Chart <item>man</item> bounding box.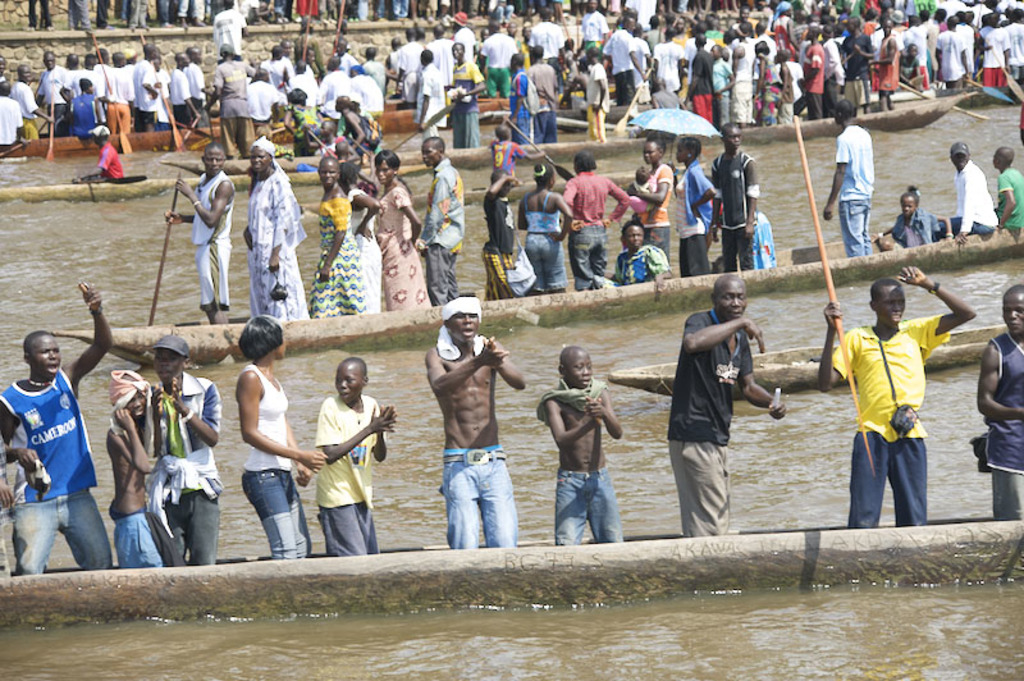
Charted: [0, 0, 1023, 156].
